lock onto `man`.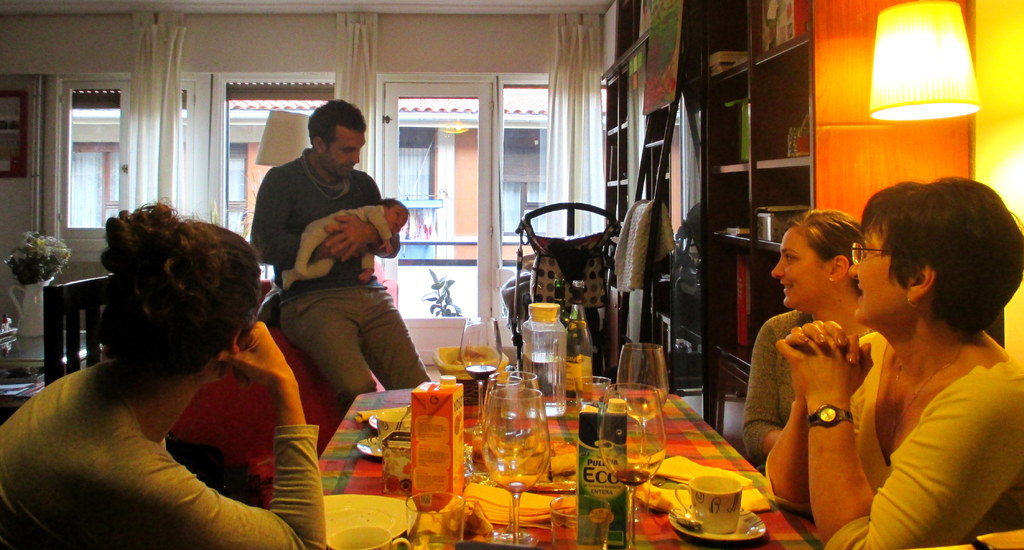
Locked: x1=740 y1=188 x2=1016 y2=546.
